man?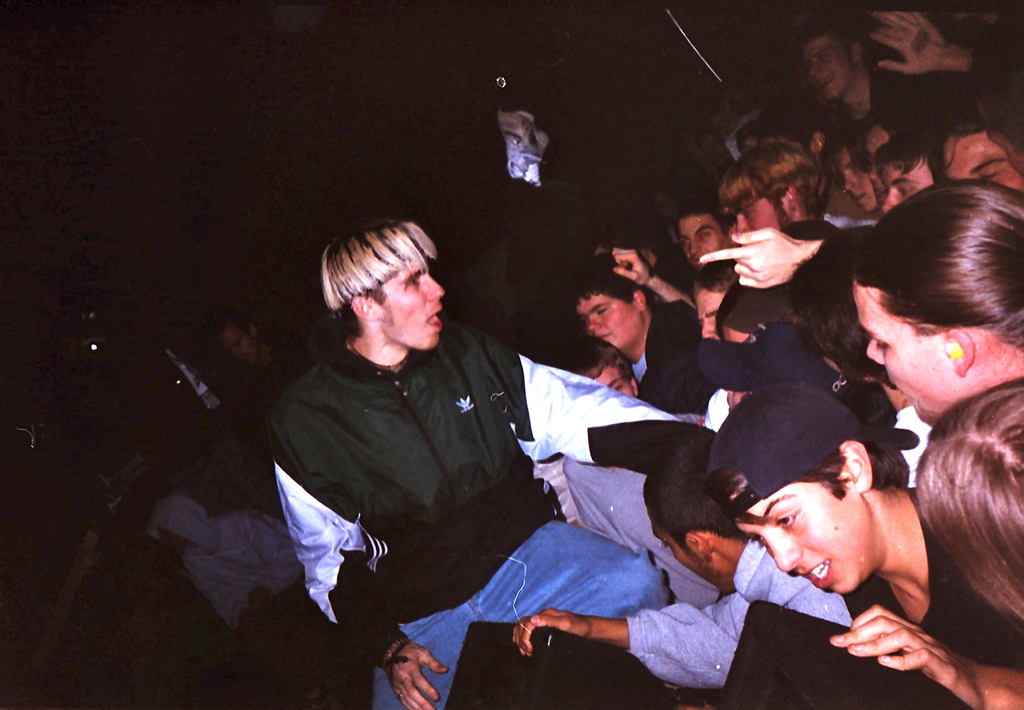
<region>513, 442, 862, 709</region>
